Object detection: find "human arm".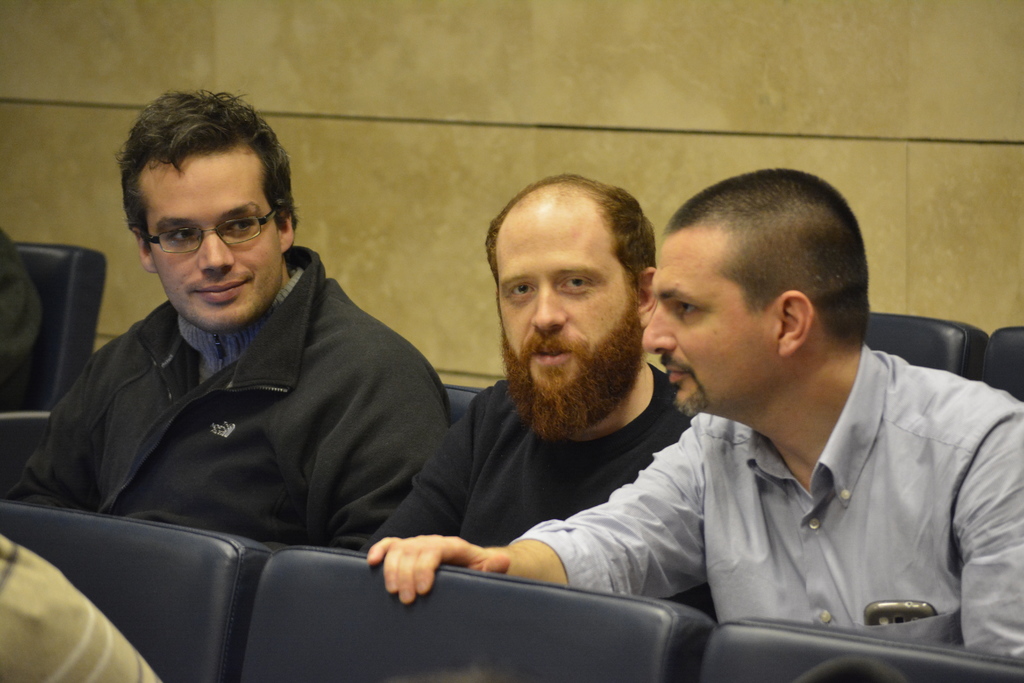
bbox=(289, 349, 485, 549).
